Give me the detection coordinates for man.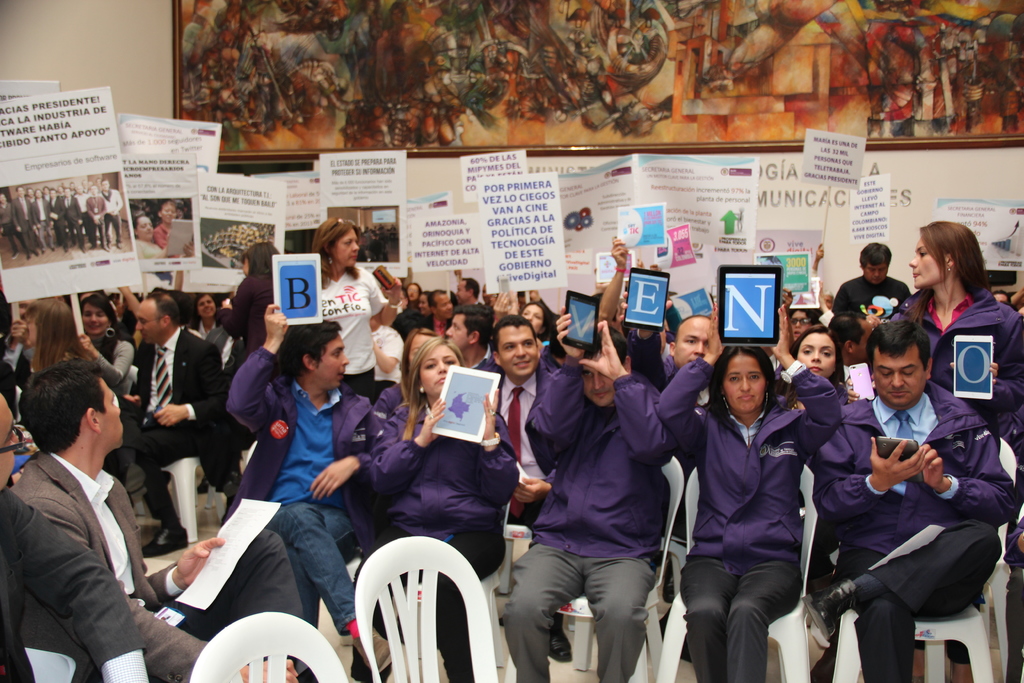
l=486, t=318, r=559, b=520.
